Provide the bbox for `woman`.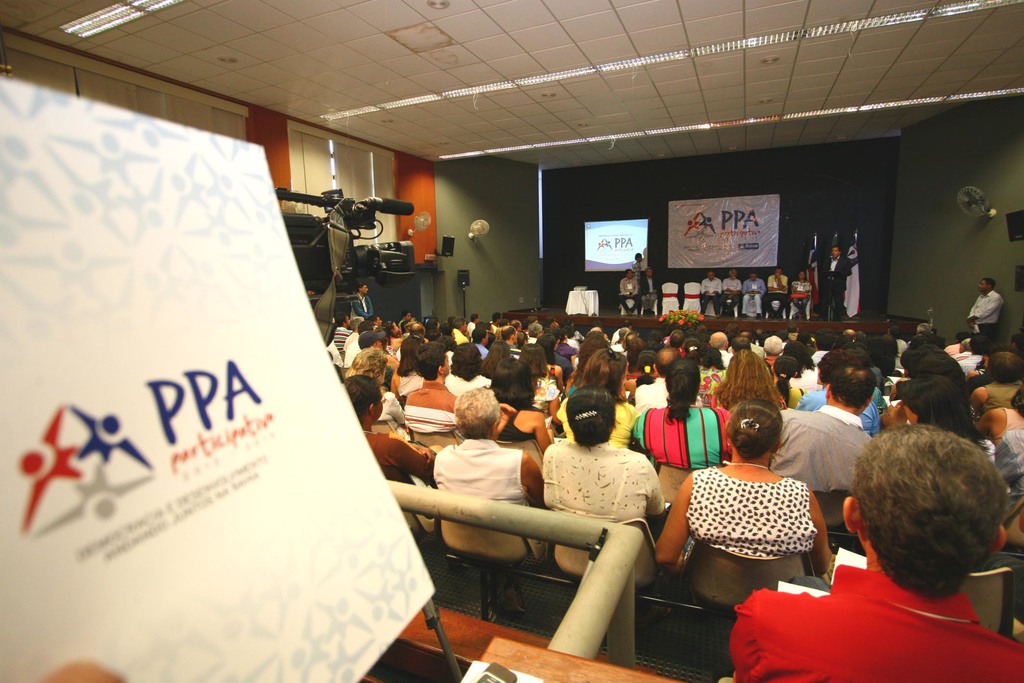
653,399,834,578.
